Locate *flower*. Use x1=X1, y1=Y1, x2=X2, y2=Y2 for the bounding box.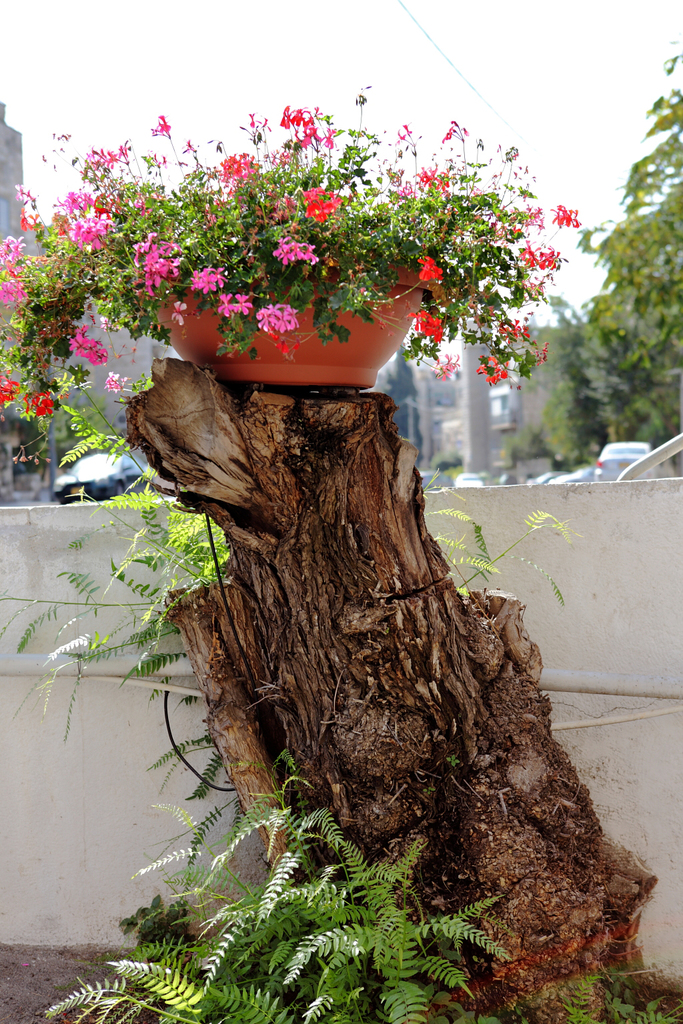
x1=529, y1=341, x2=554, y2=373.
